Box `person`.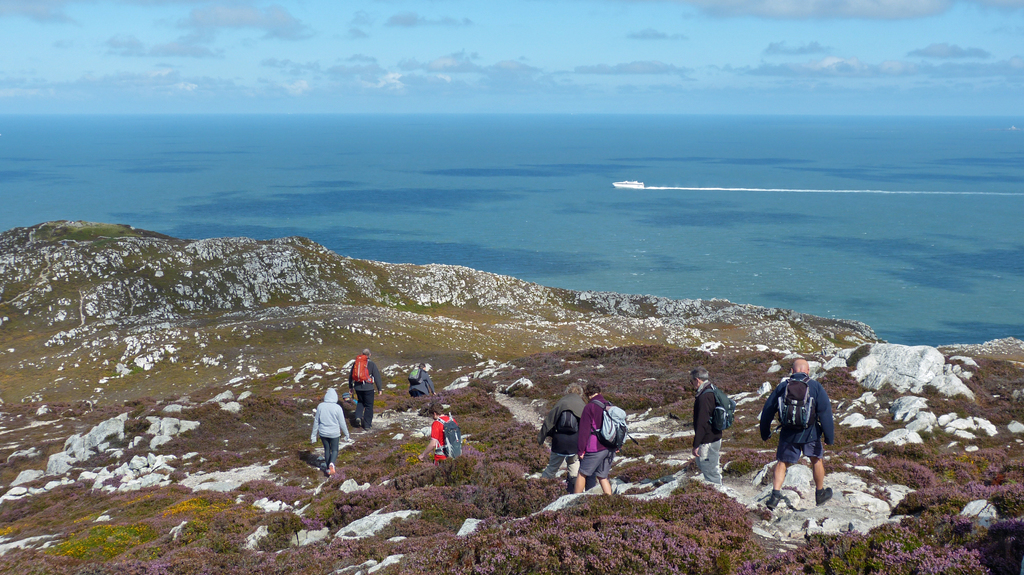
x1=420, y1=402, x2=460, y2=467.
